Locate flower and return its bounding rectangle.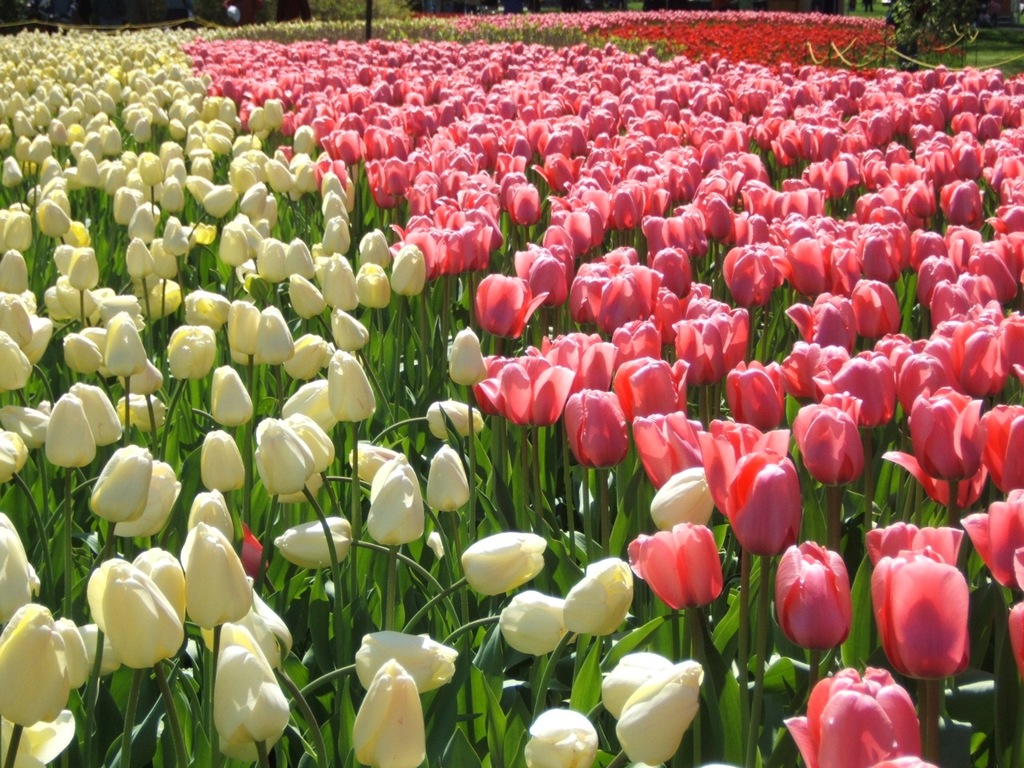
box(354, 630, 456, 694).
